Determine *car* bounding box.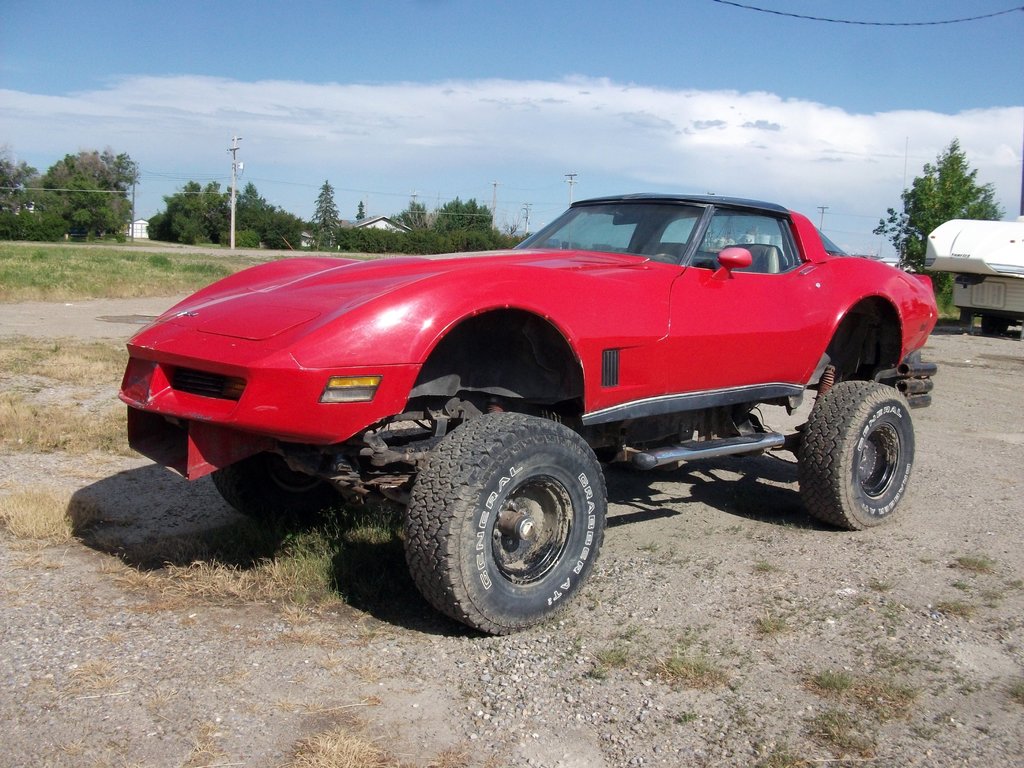
Determined: 110, 186, 946, 641.
